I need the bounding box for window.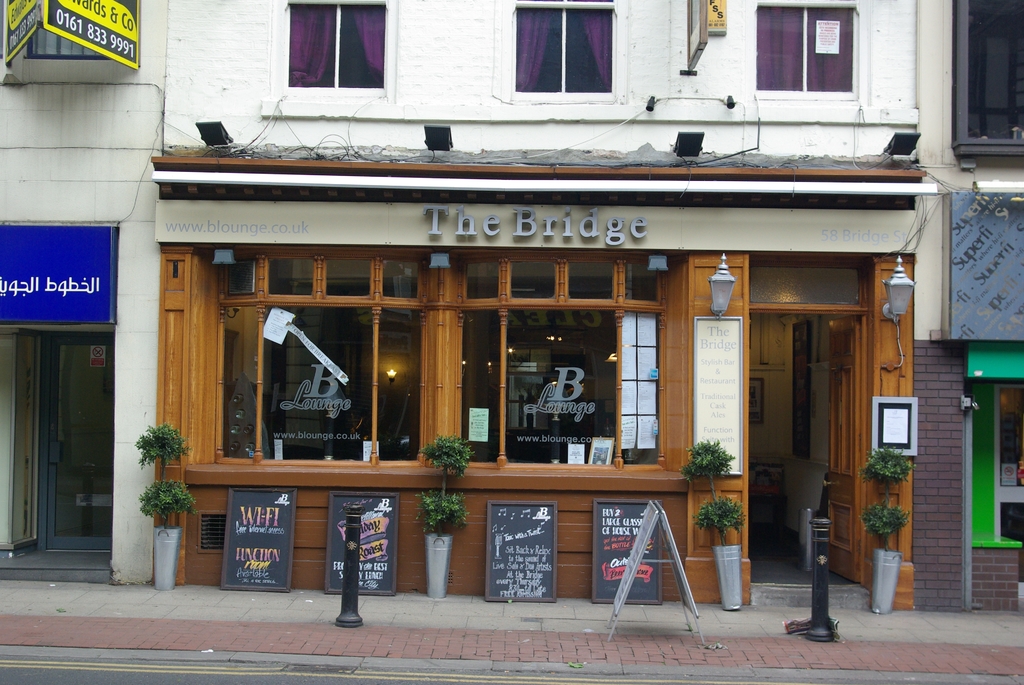
Here it is: (508, 0, 627, 102).
